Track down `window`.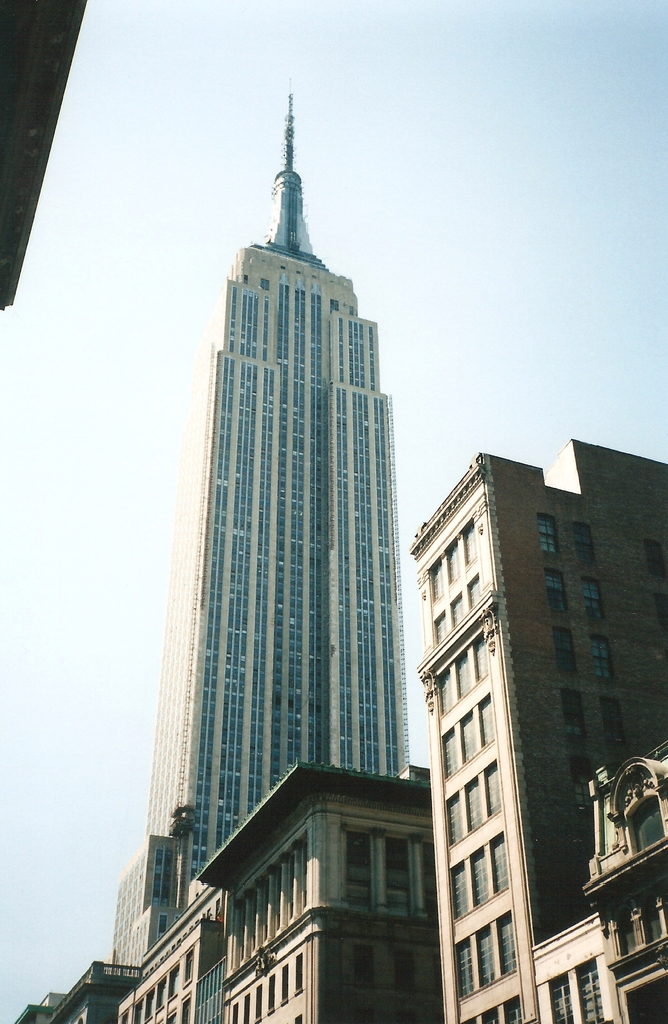
Tracked to x1=605 y1=694 x2=624 y2=742.
